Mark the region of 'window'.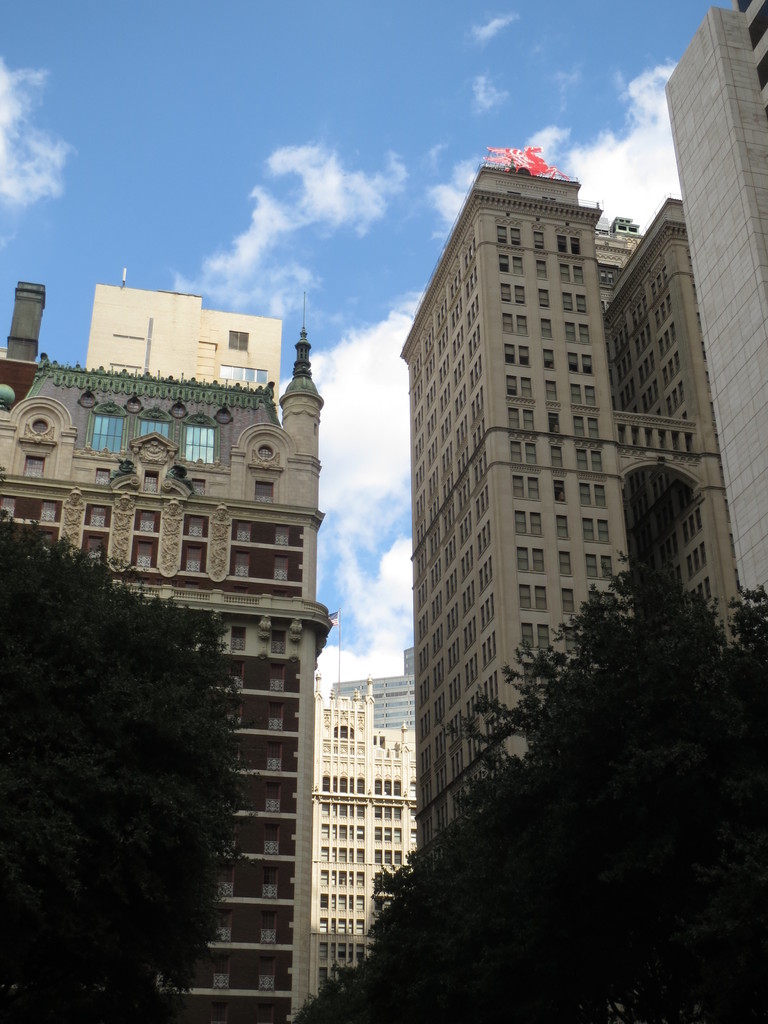
Region: x1=223, y1=824, x2=234, y2=852.
